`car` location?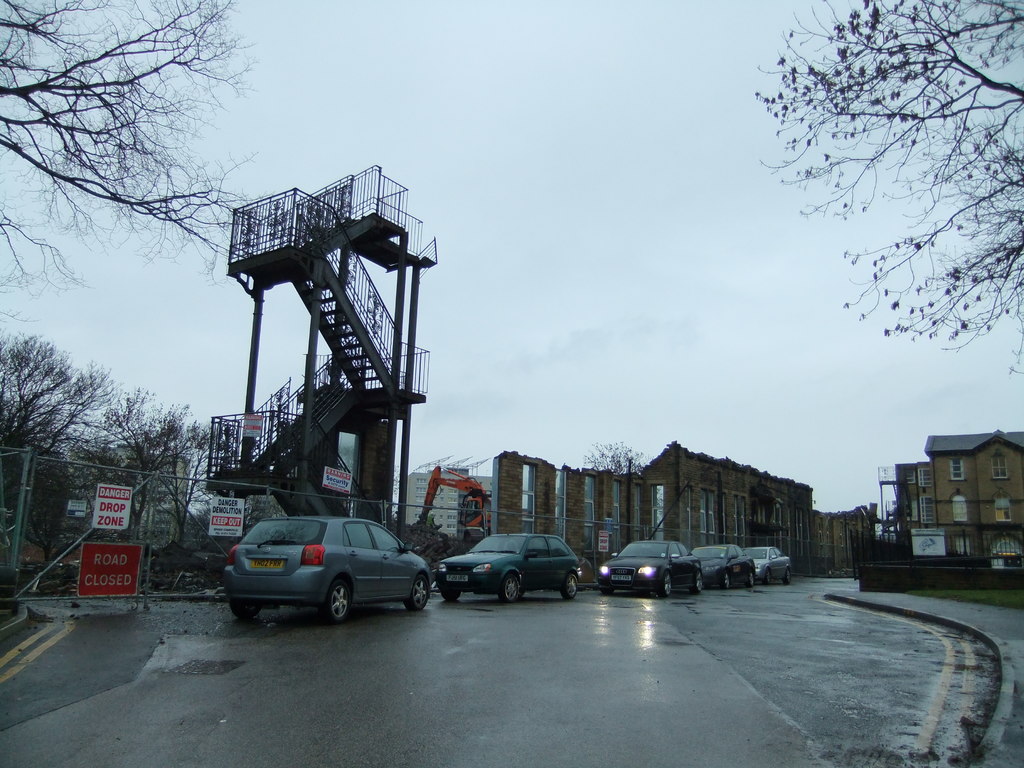
[216, 508, 435, 621]
